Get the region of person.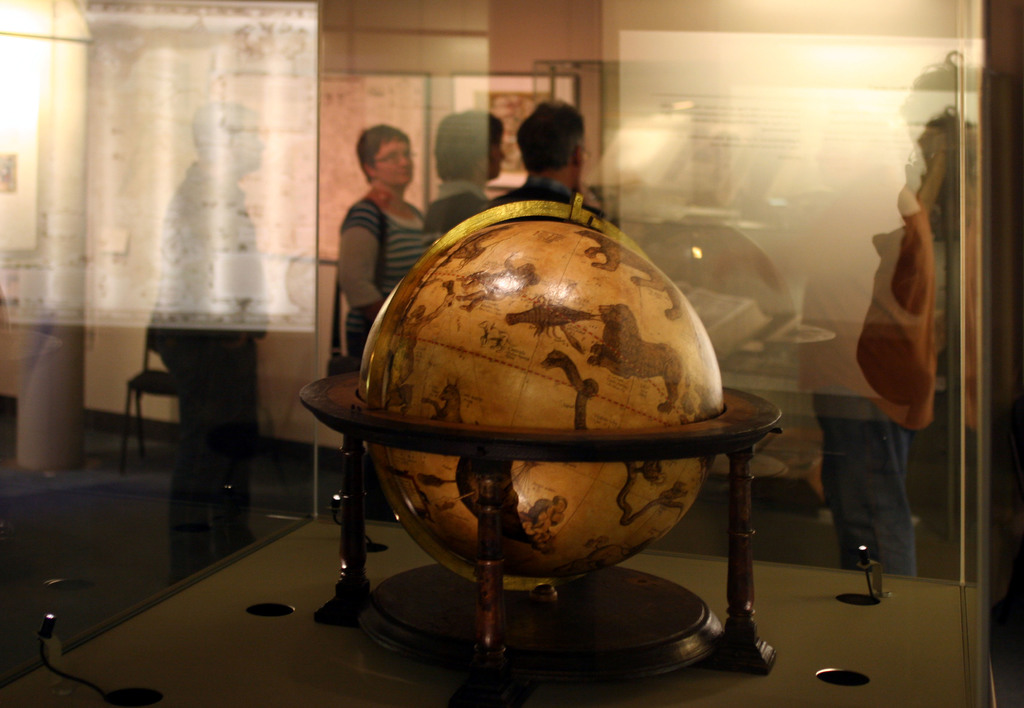
select_region(421, 108, 509, 243).
